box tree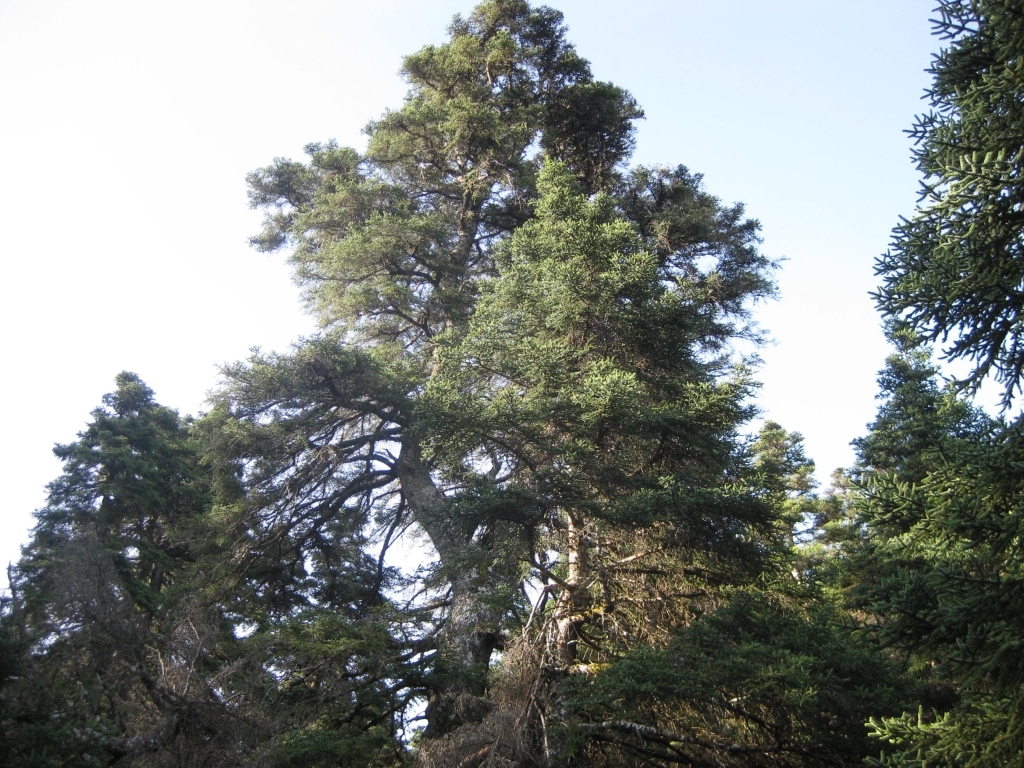
left=793, top=334, right=1023, bottom=653
